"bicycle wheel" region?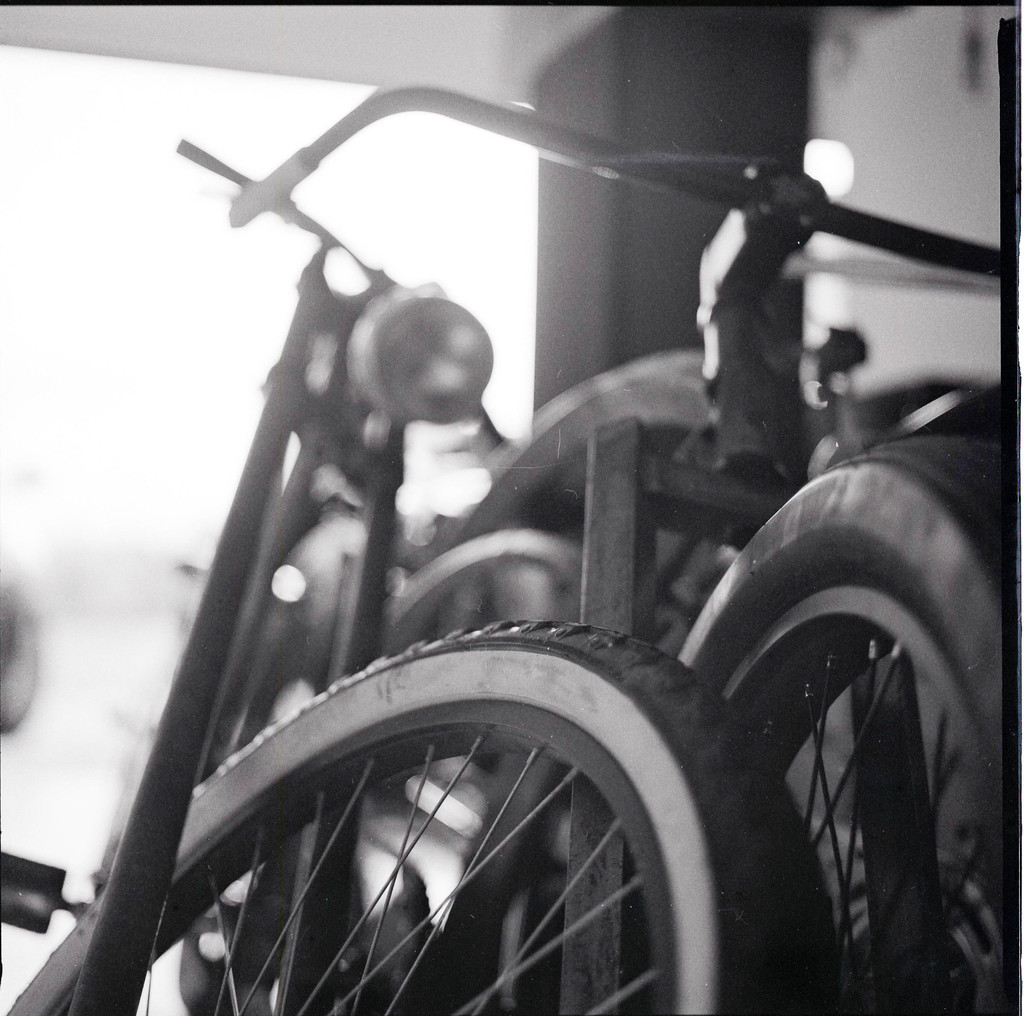
box=[619, 431, 1023, 1015]
